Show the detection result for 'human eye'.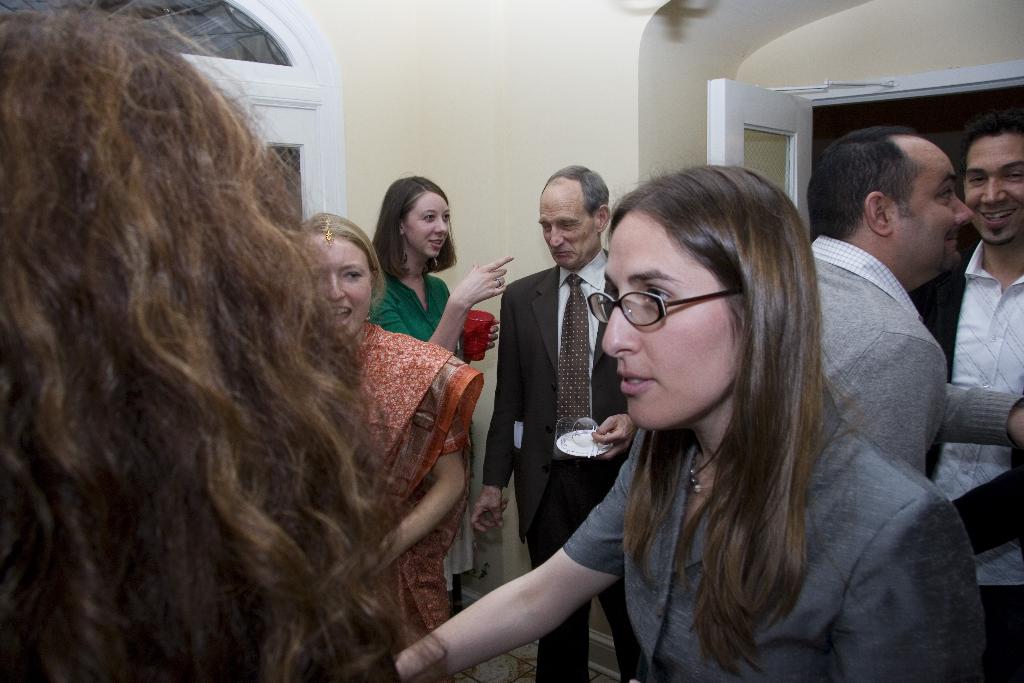
<box>540,222,552,231</box>.
